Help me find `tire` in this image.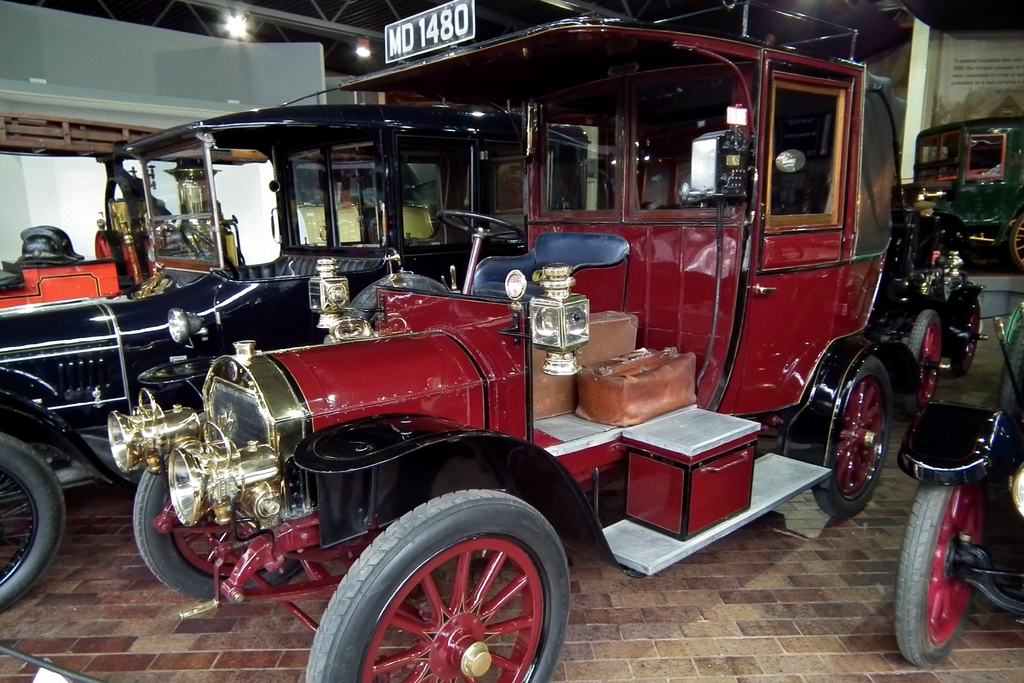
Found it: BBox(812, 356, 896, 520).
